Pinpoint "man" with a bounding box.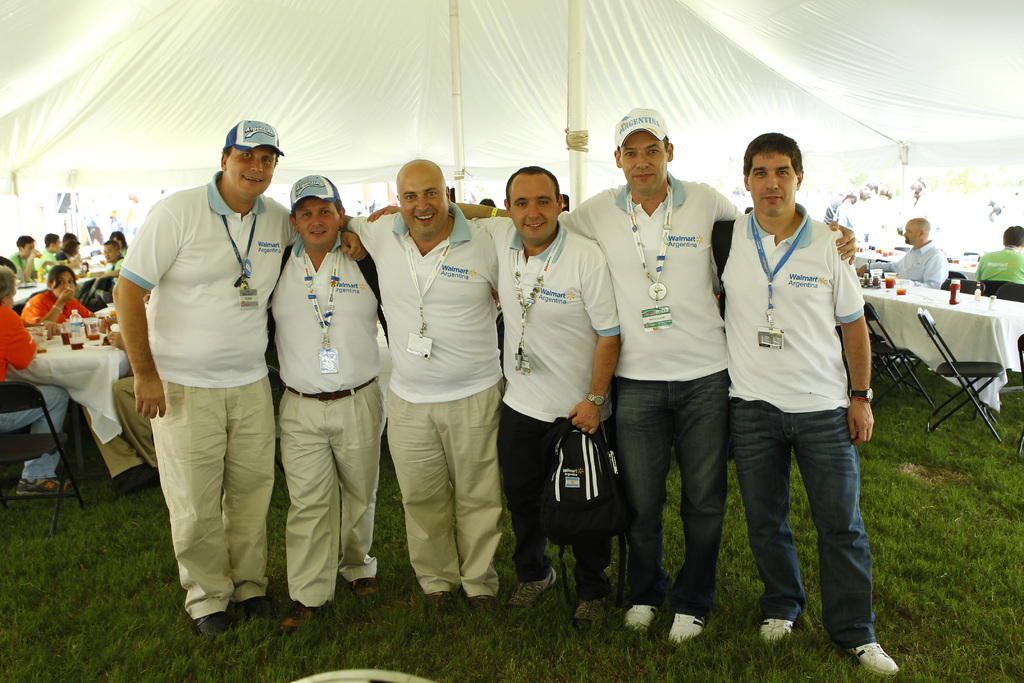
left=108, top=117, right=374, bottom=631.
